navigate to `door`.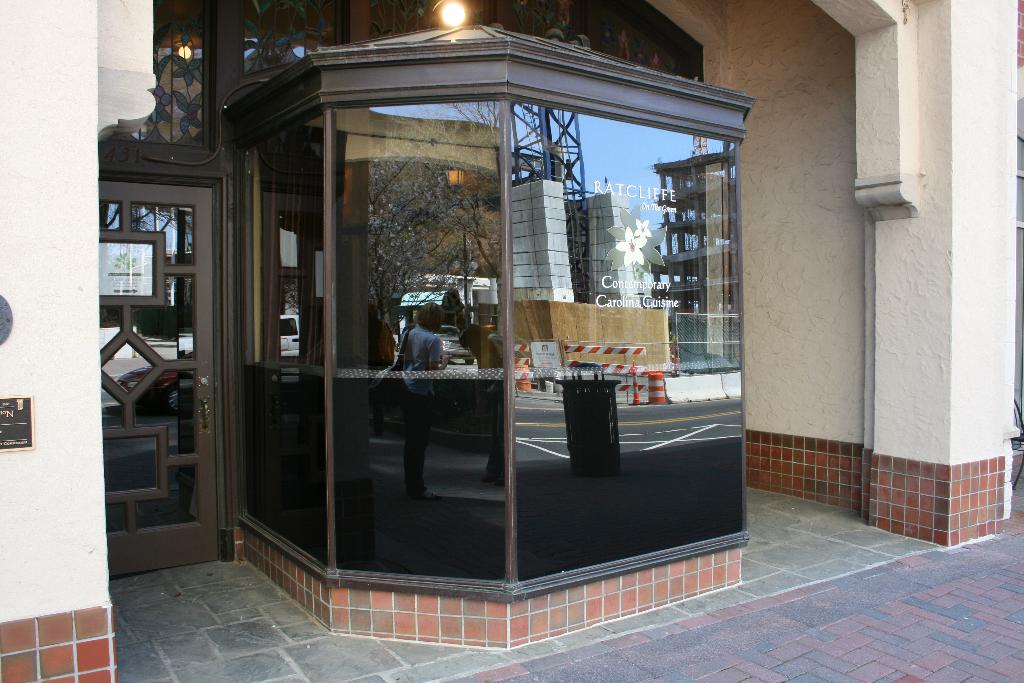
Navigation target: bbox(99, 183, 243, 577).
